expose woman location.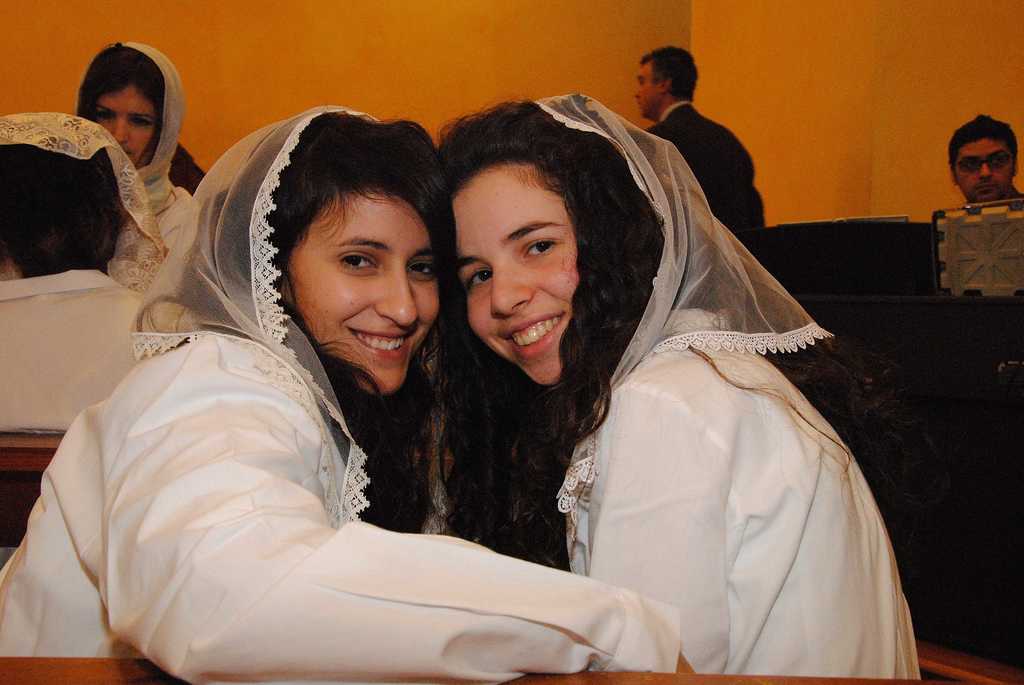
Exposed at left=0, top=104, right=158, bottom=442.
